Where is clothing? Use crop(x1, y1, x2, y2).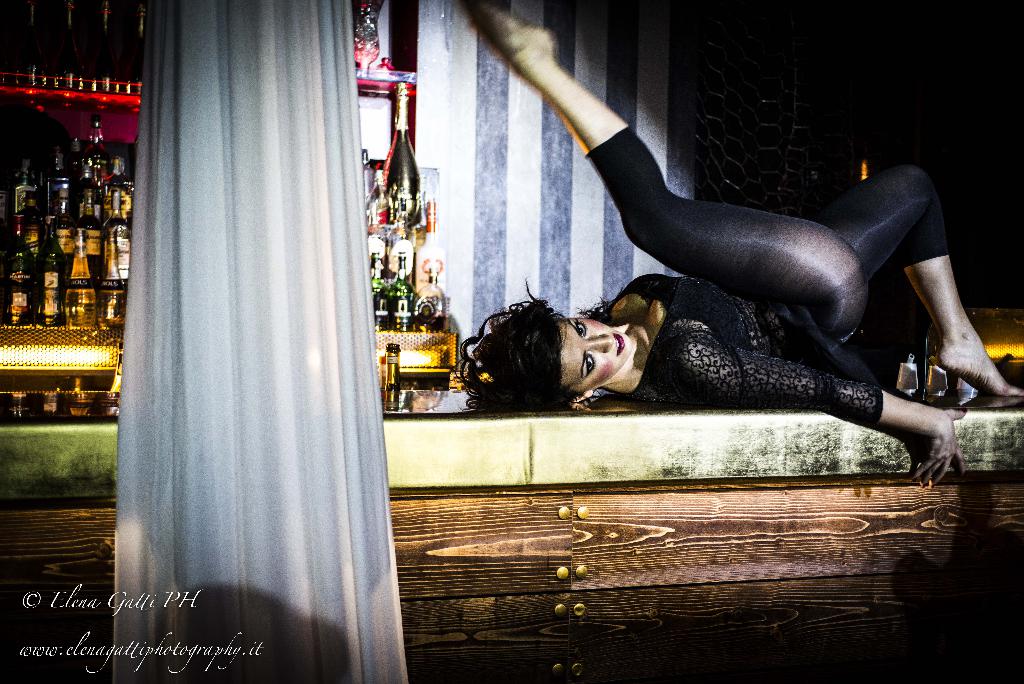
crop(605, 117, 949, 428).
